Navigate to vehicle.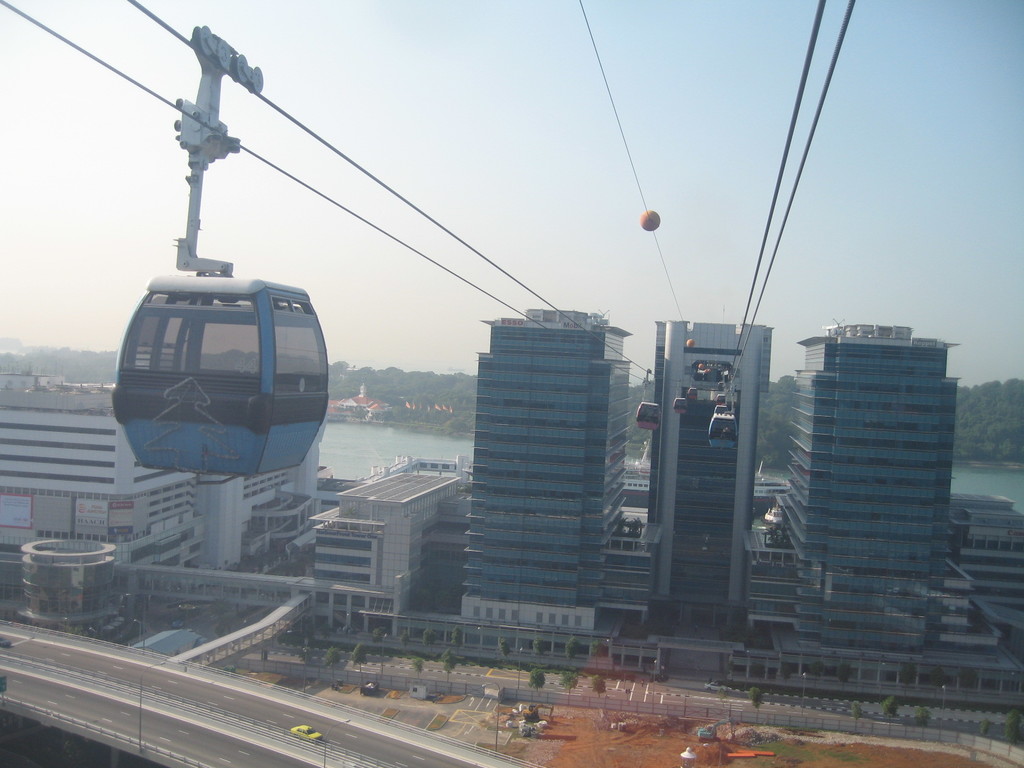
Navigation target: select_region(139, 623, 208, 657).
